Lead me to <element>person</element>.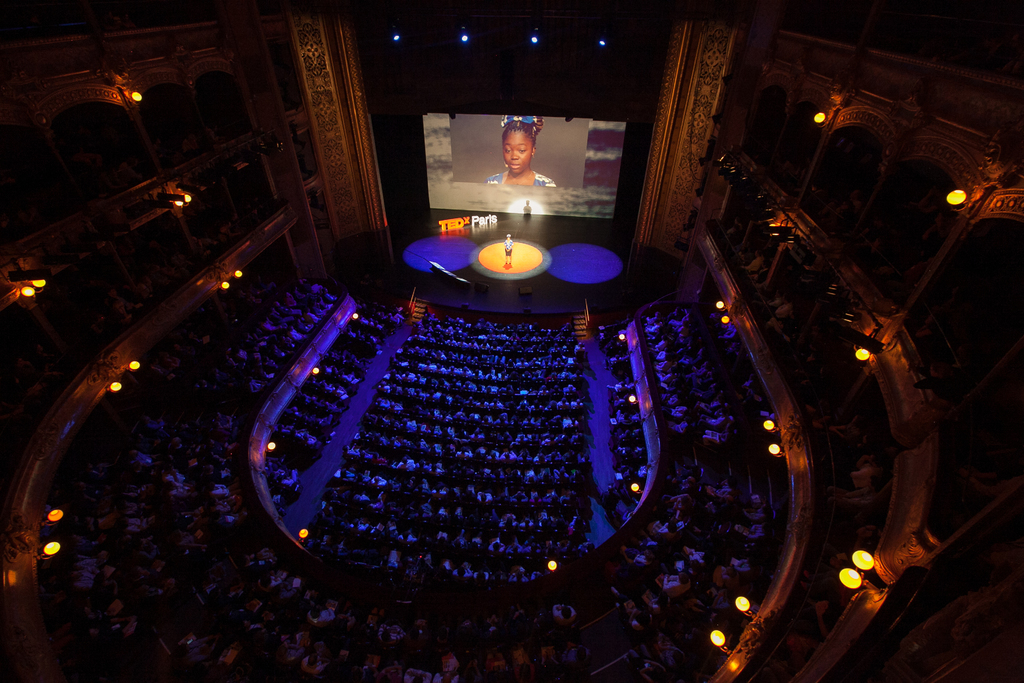
Lead to bbox=[502, 235, 514, 266].
